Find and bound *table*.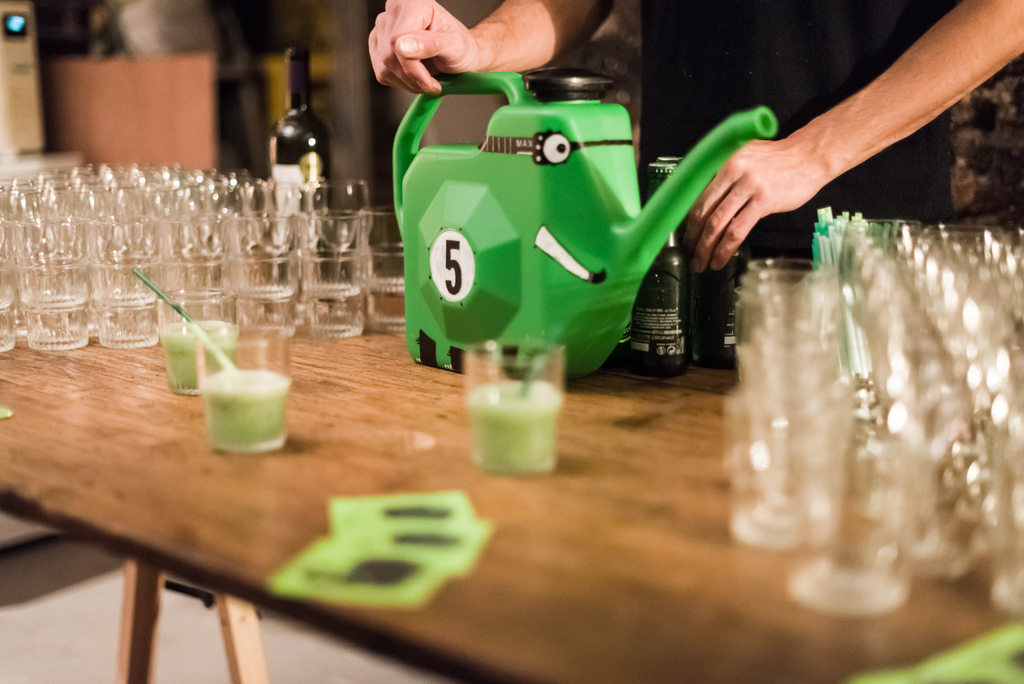
Bound: pyautogui.locateOnScreen(0, 220, 896, 683).
